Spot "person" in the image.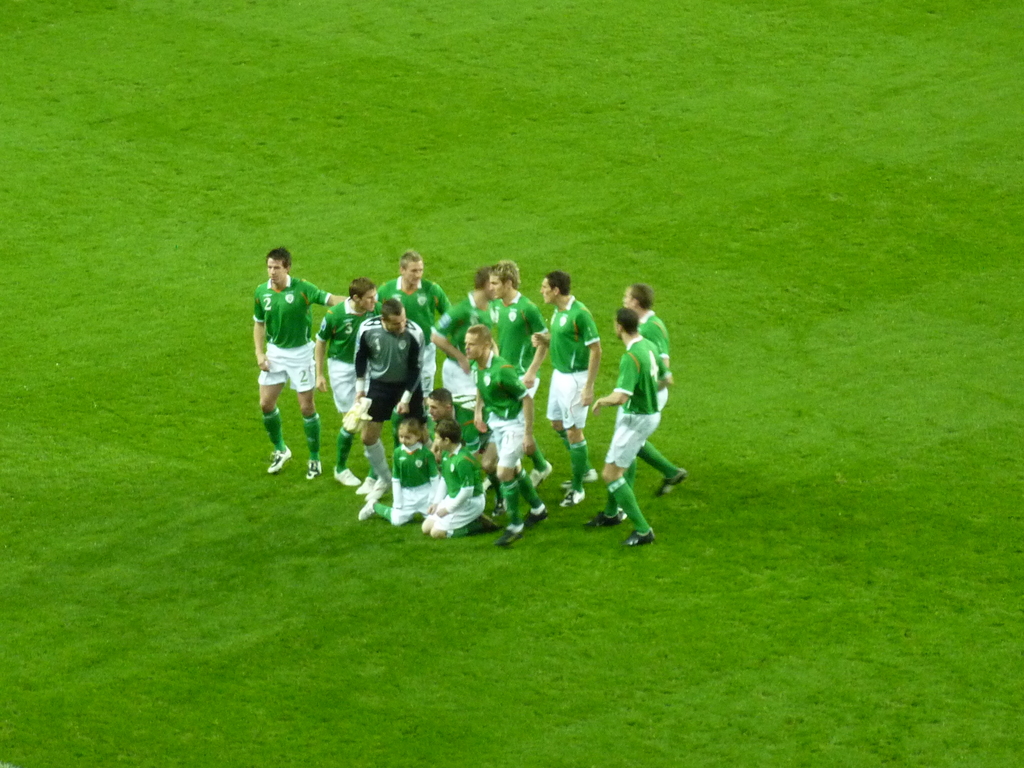
"person" found at (483, 252, 568, 484).
